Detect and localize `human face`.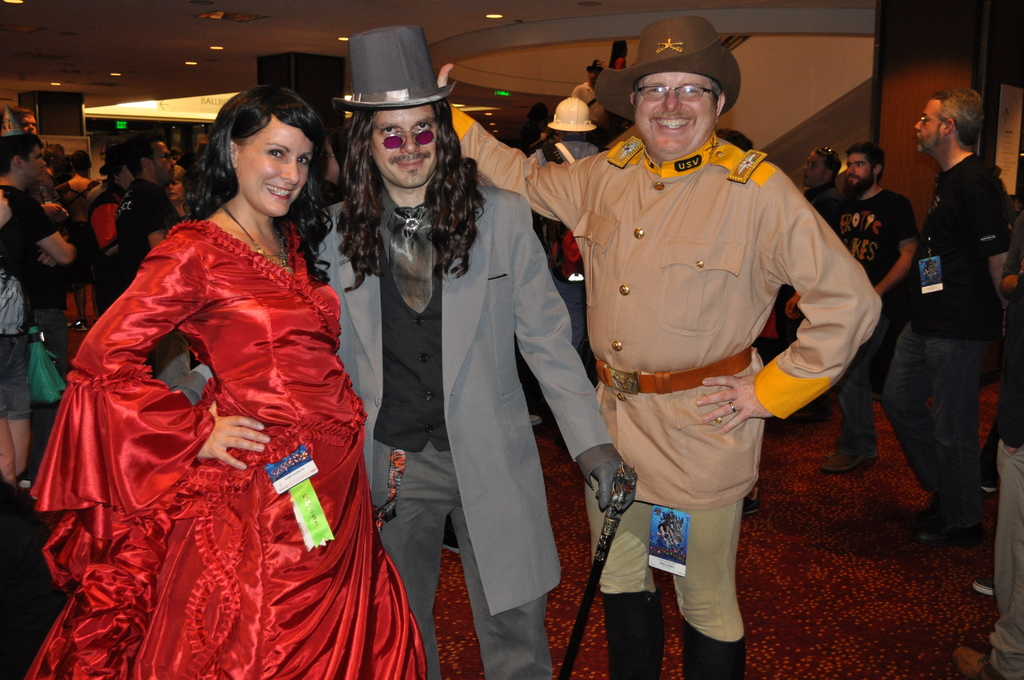
Localized at BBox(914, 96, 943, 156).
